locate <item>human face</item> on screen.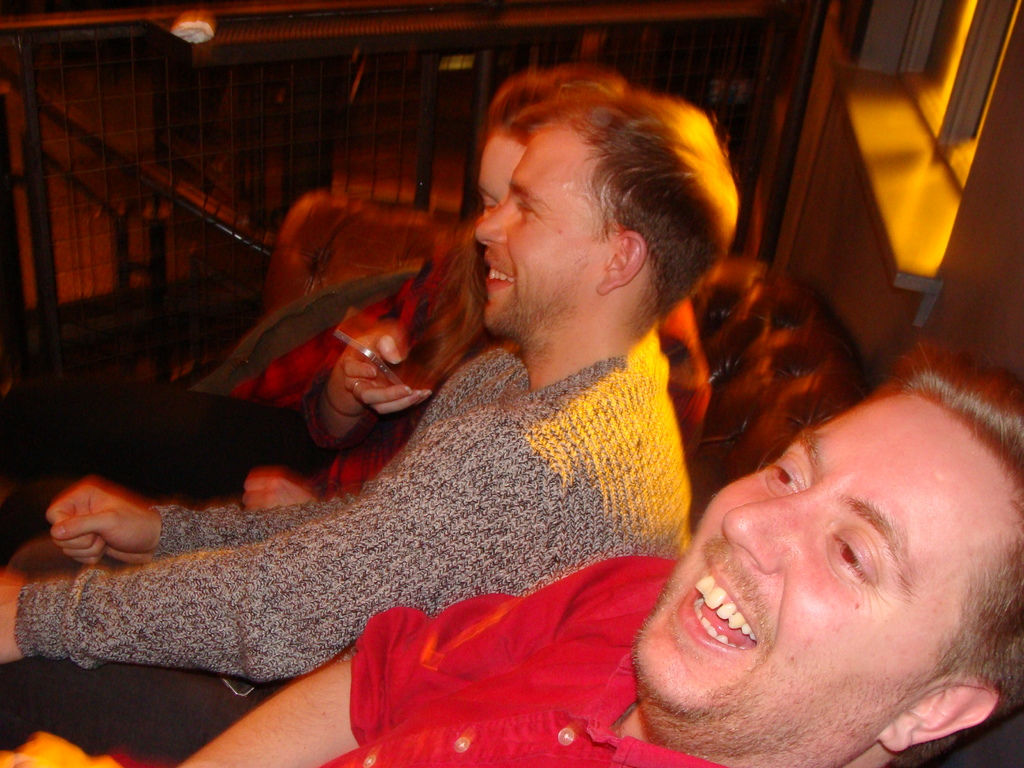
On screen at pyautogui.locateOnScreen(641, 394, 1023, 764).
